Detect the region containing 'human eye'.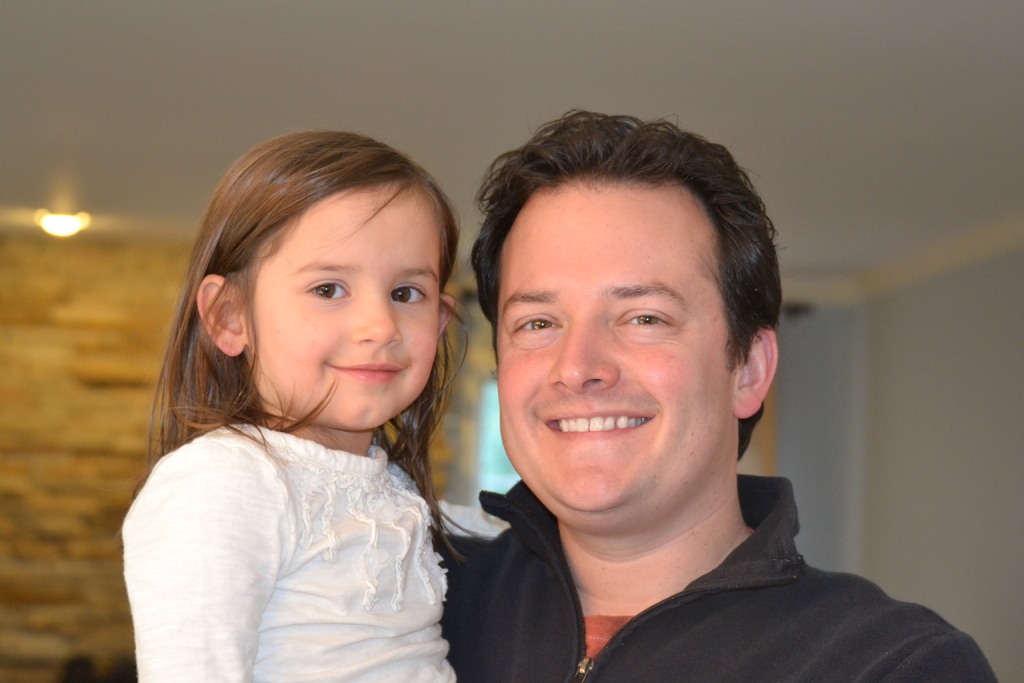
[x1=388, y1=277, x2=433, y2=312].
